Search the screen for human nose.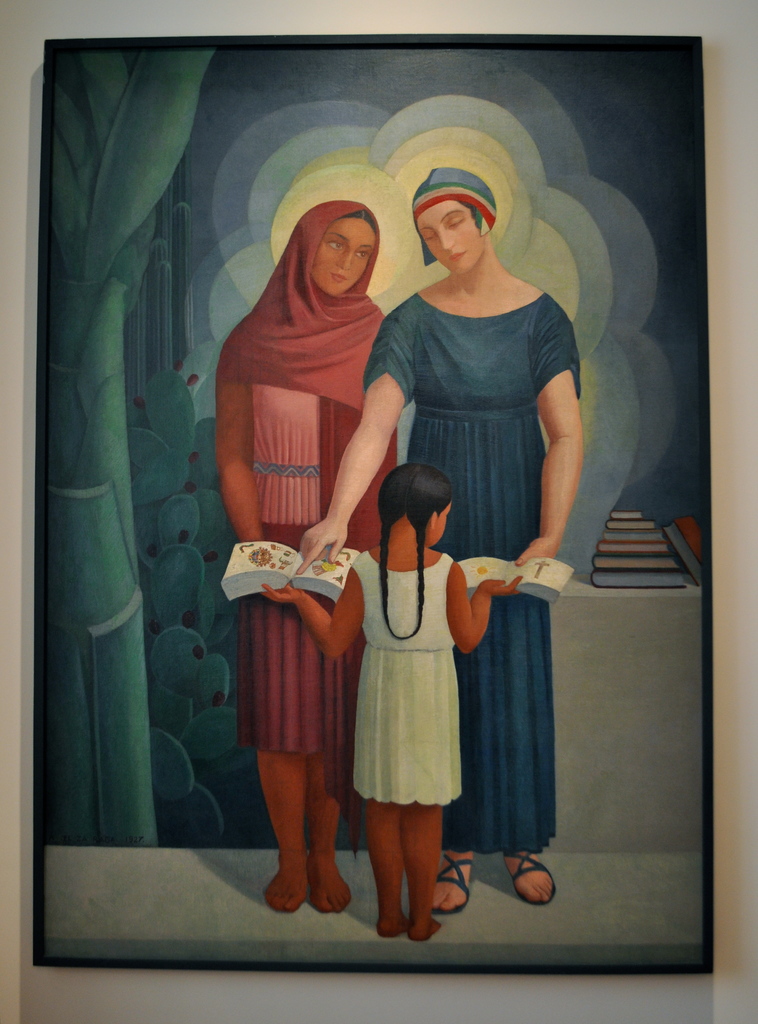
Found at (440, 232, 452, 250).
